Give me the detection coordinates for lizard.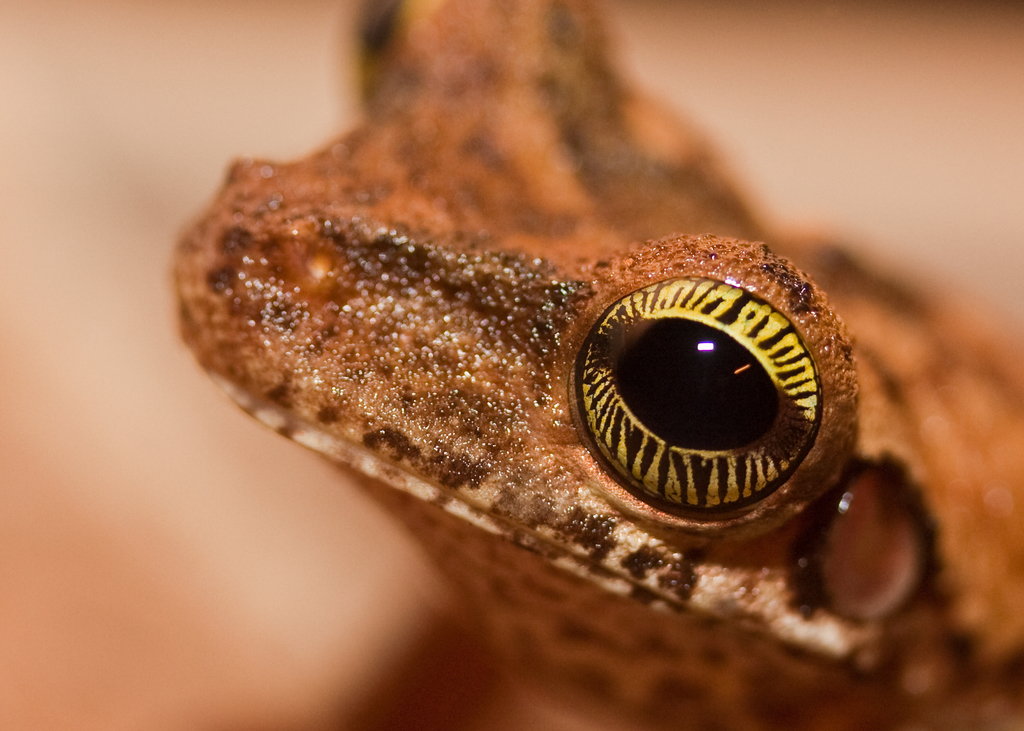
173,1,1023,730.
